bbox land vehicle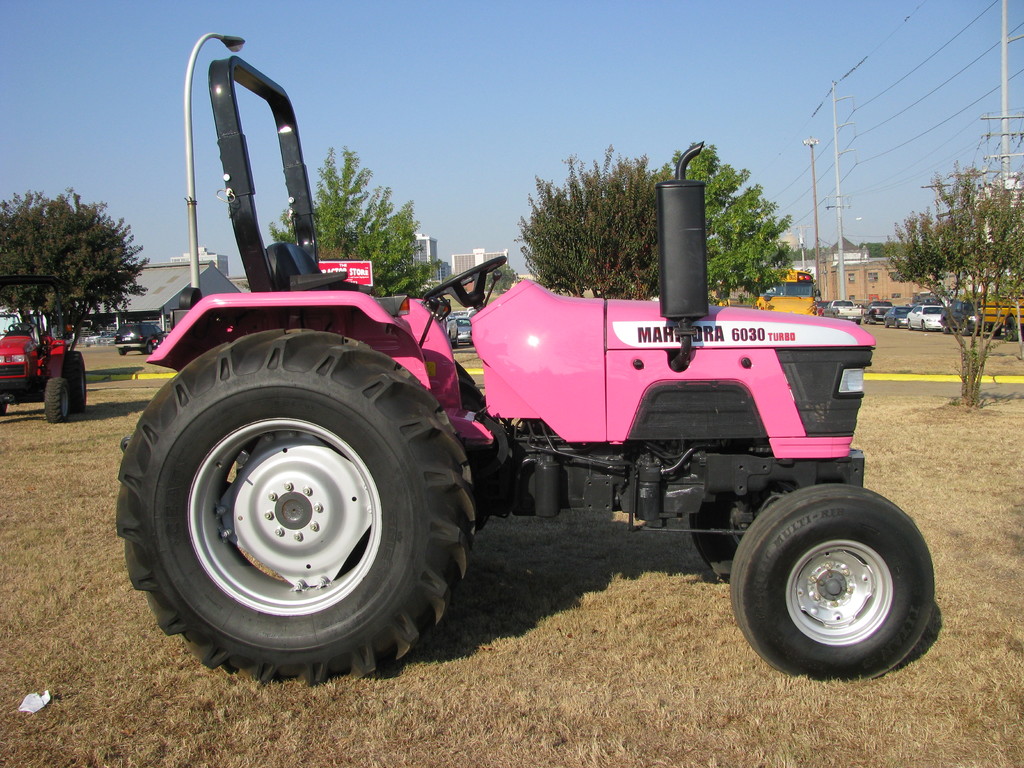
(0, 323, 81, 419)
